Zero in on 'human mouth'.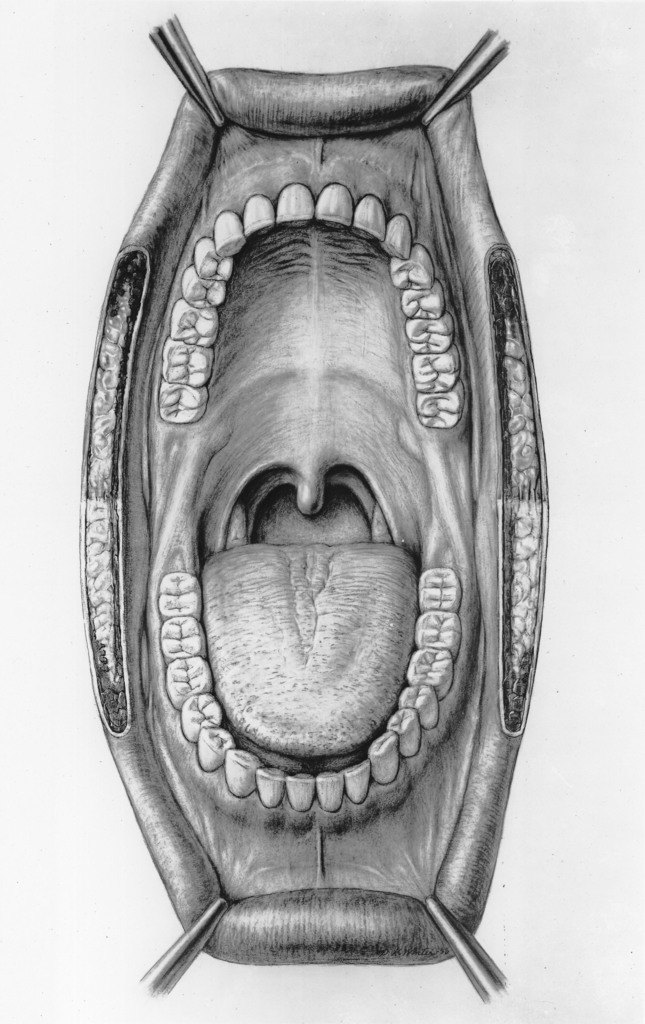
Zeroed in: select_region(88, 59, 548, 958).
